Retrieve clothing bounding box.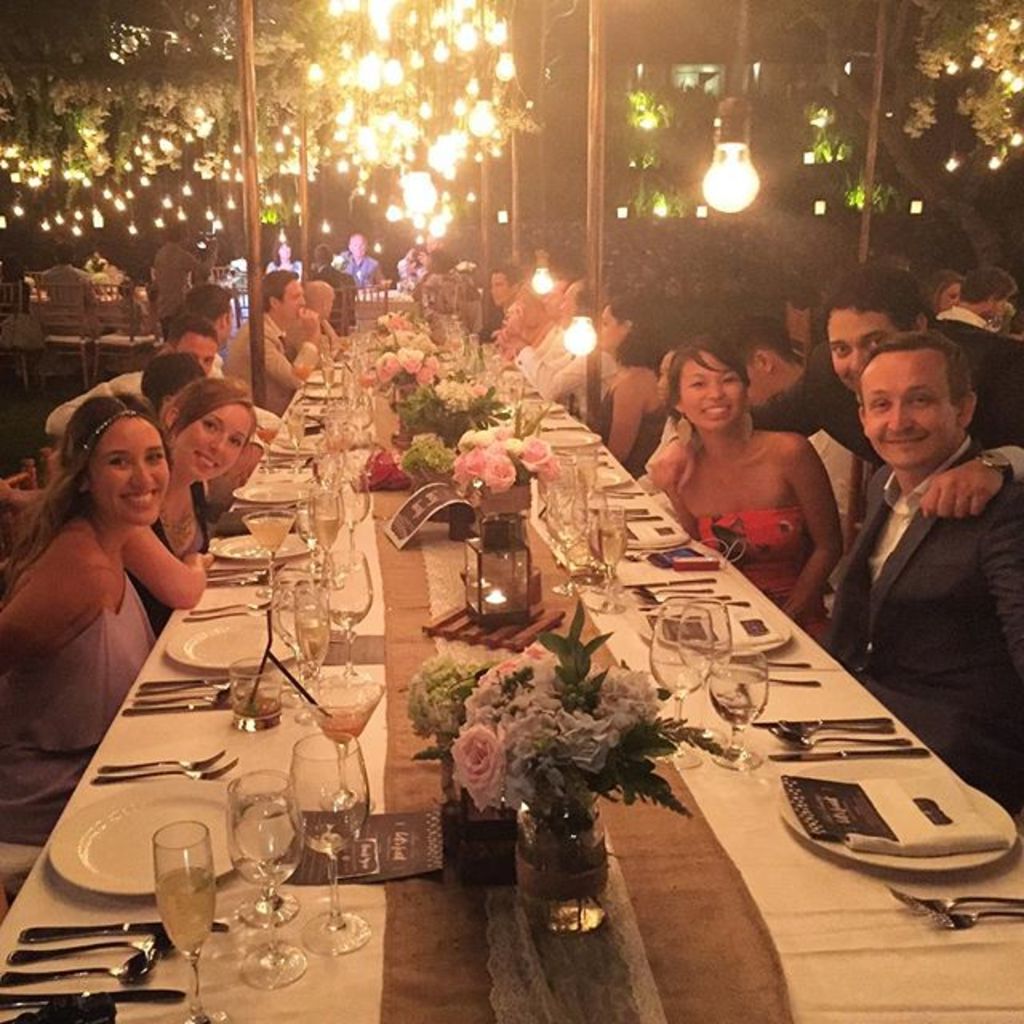
Bounding box: crop(40, 370, 147, 435).
